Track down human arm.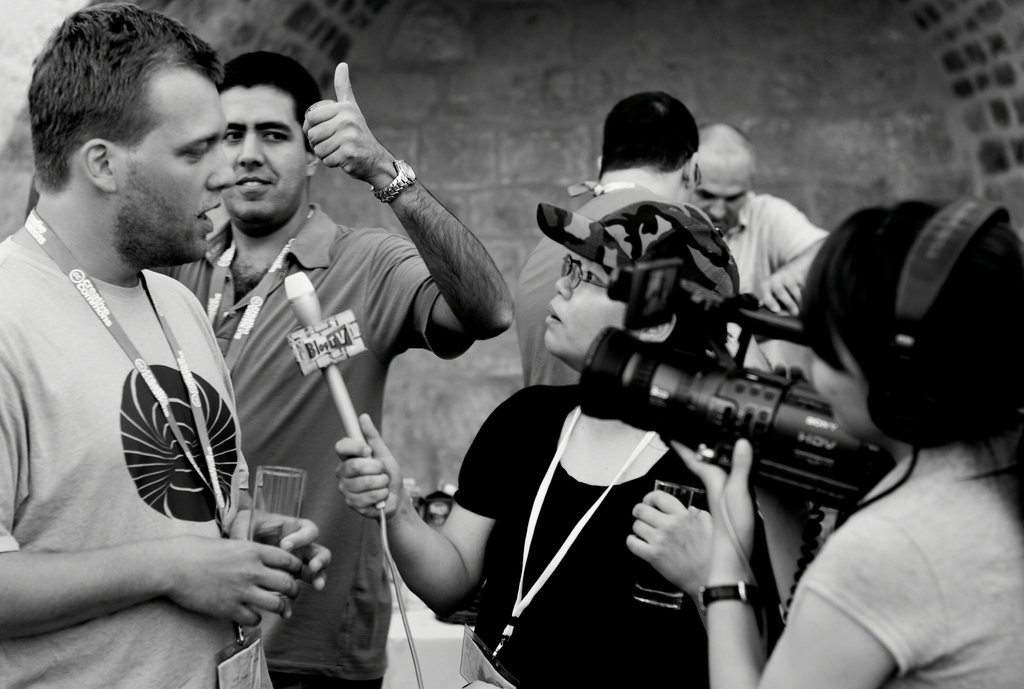
Tracked to box=[671, 421, 937, 688].
